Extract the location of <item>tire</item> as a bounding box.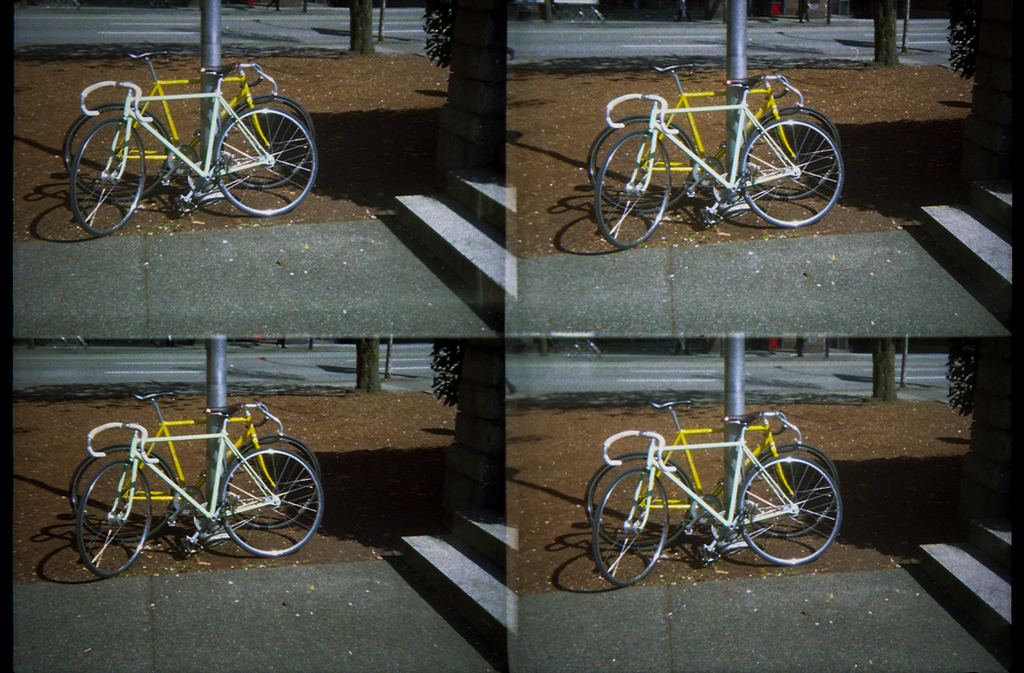
62,103,172,201.
